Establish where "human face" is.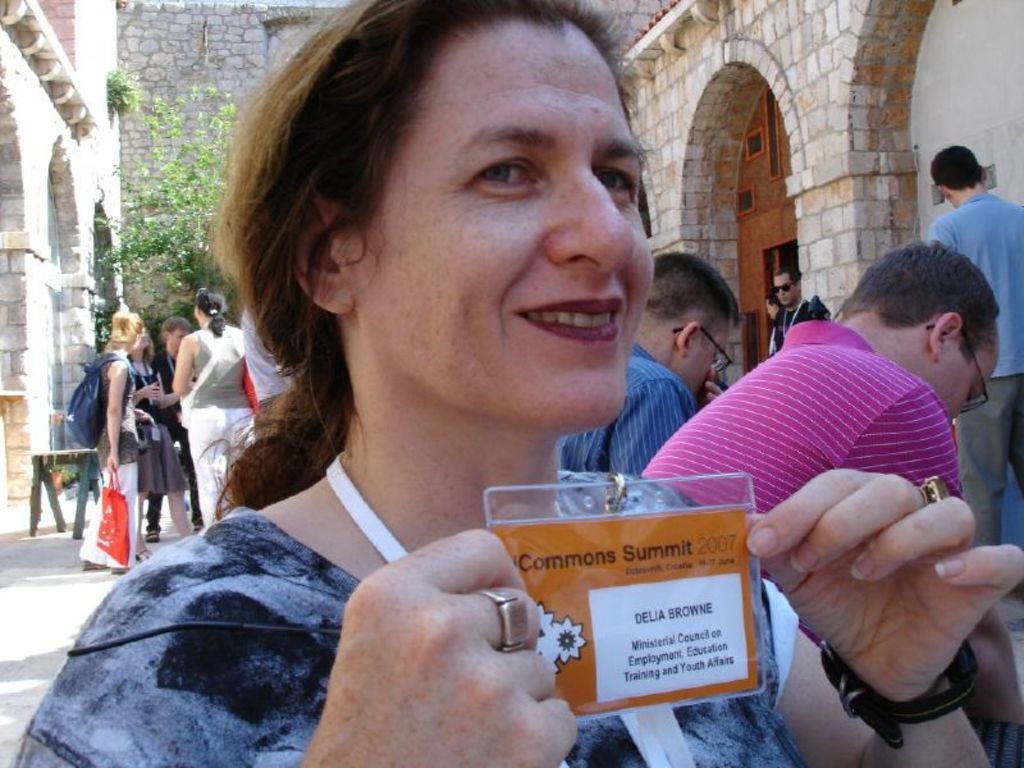
Established at [x1=696, y1=323, x2=731, y2=394].
